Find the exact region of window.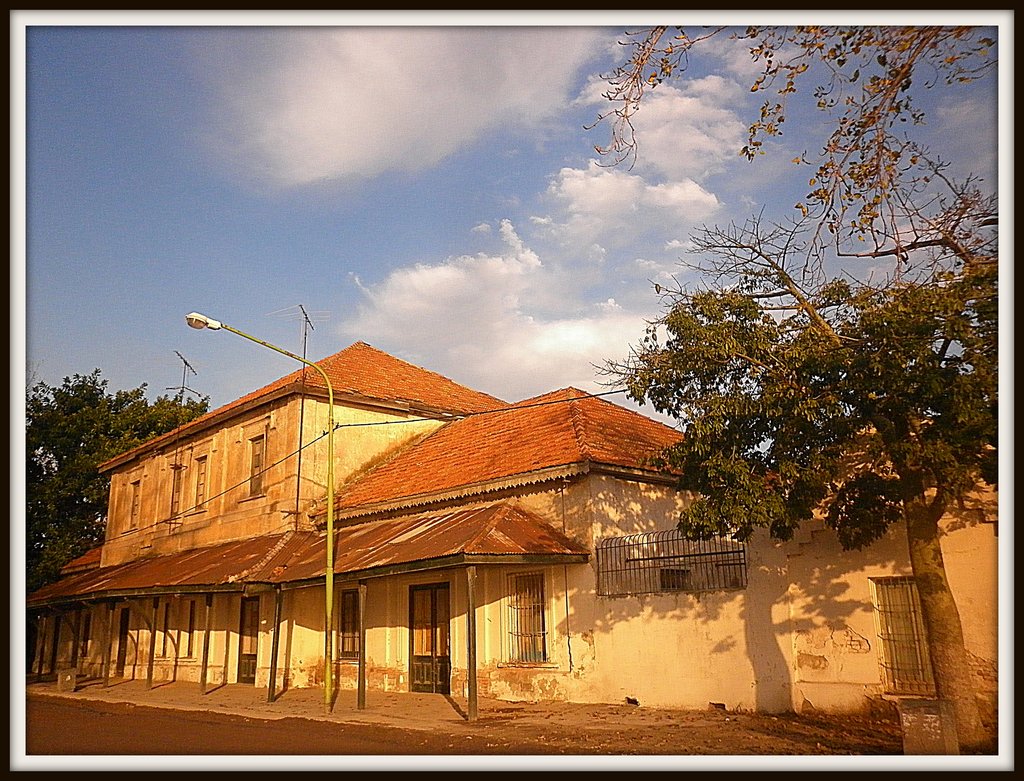
Exact region: Rect(243, 433, 265, 498).
